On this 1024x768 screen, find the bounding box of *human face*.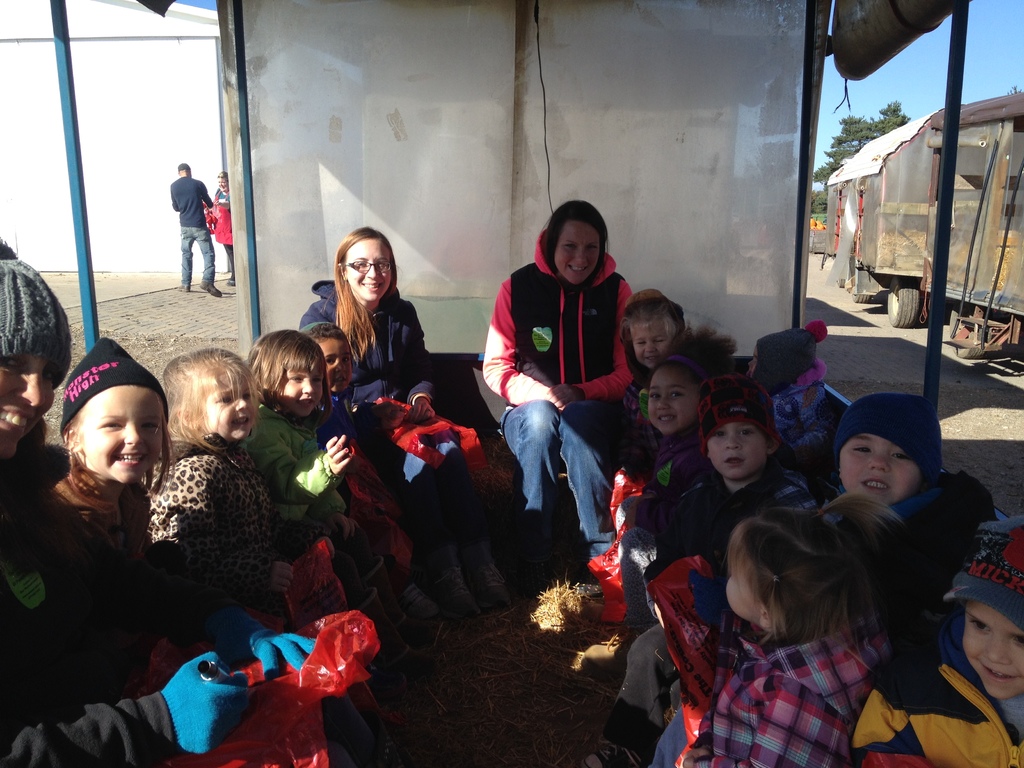
Bounding box: x1=76, y1=384, x2=166, y2=482.
